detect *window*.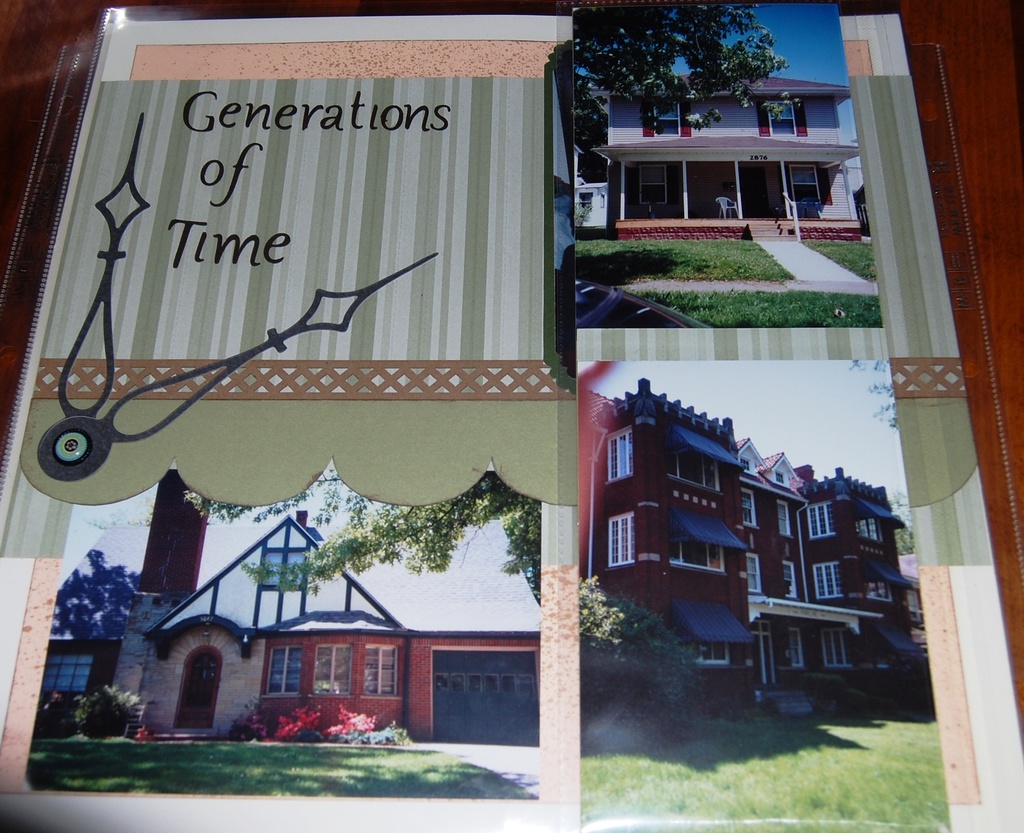
Detected at box(361, 641, 394, 706).
